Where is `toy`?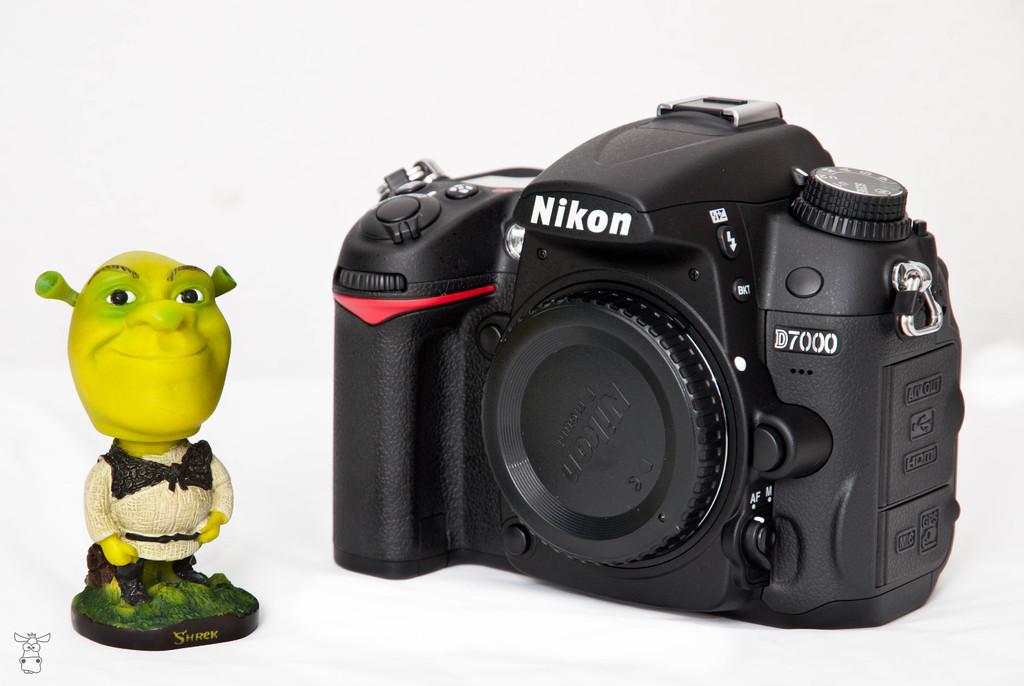
32/251/259/645.
